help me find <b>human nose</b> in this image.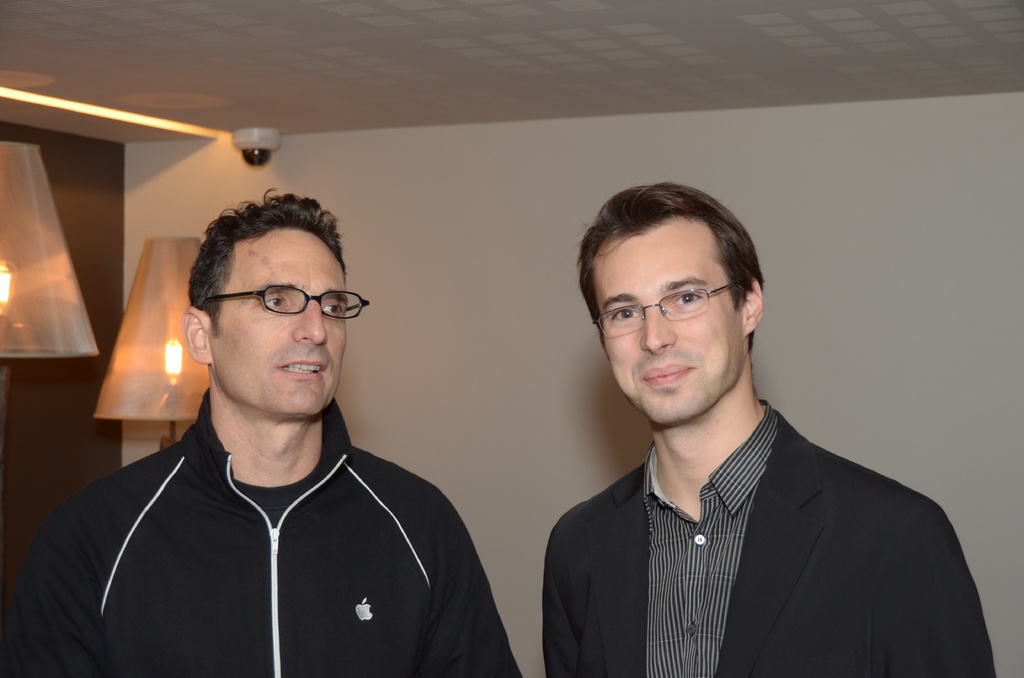
Found it: (287, 293, 329, 345).
